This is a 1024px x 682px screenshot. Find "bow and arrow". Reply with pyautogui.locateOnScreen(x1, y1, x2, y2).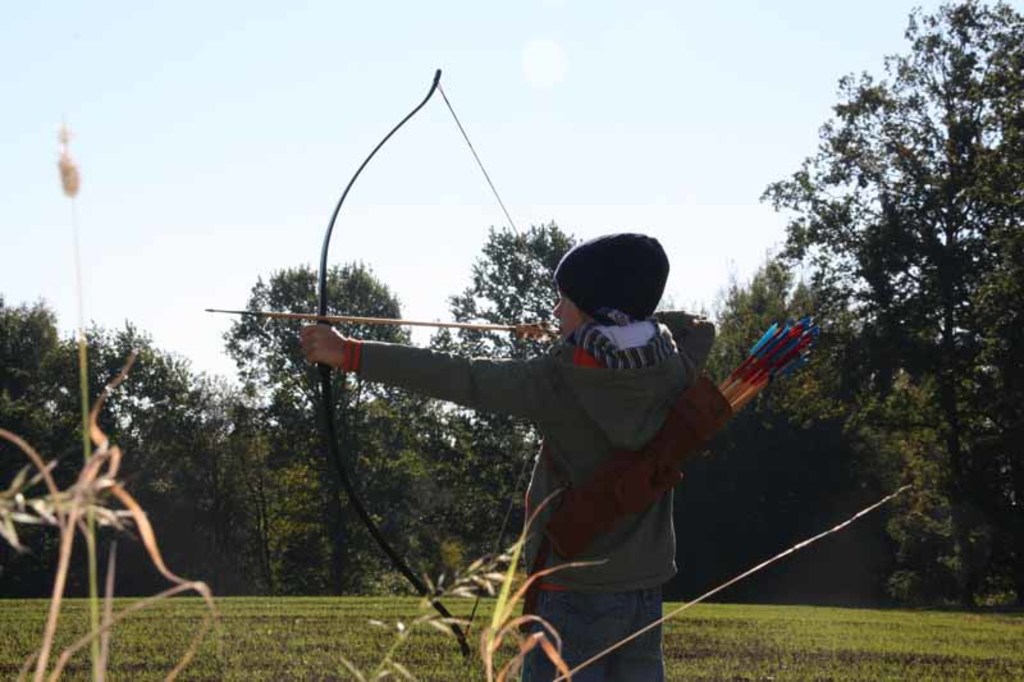
pyautogui.locateOnScreen(204, 65, 558, 659).
